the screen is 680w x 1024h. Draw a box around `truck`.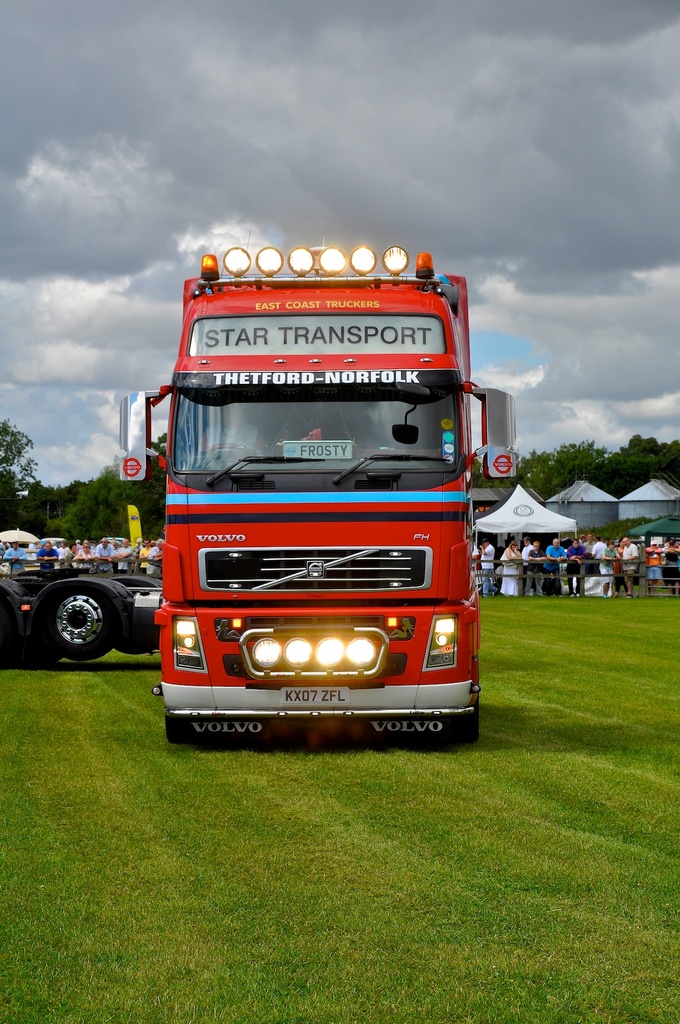
bbox=[143, 237, 500, 753].
